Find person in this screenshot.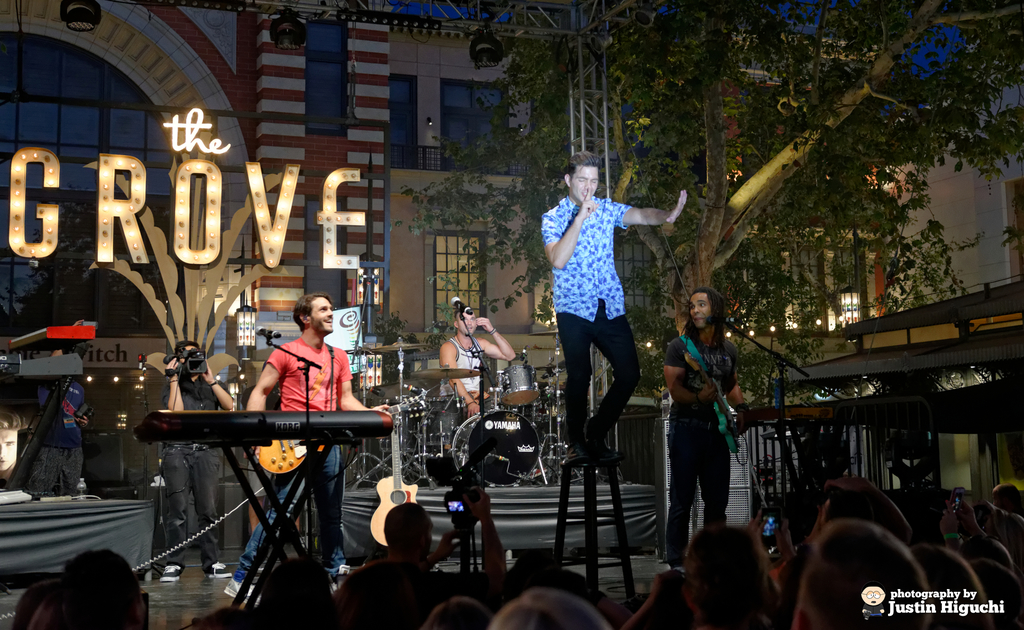
The bounding box for person is select_region(140, 325, 248, 583).
